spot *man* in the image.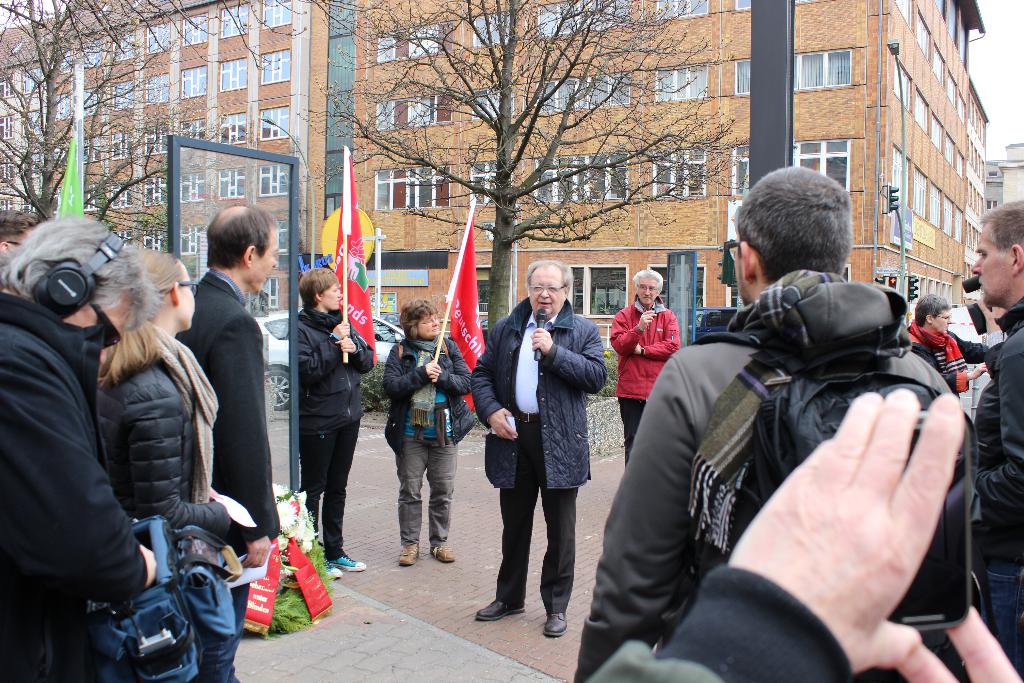
*man* found at 0/207/39/259.
